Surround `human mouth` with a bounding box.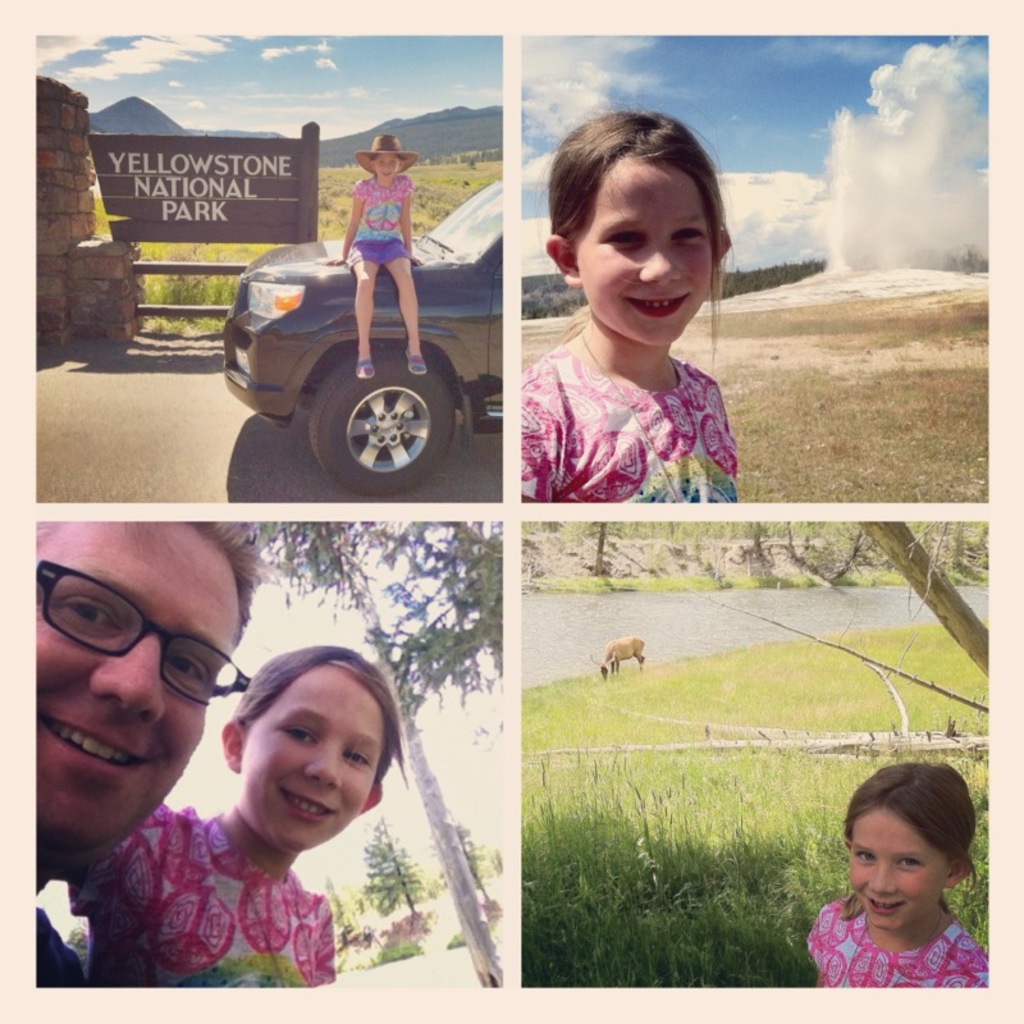
bbox=(283, 785, 339, 822).
